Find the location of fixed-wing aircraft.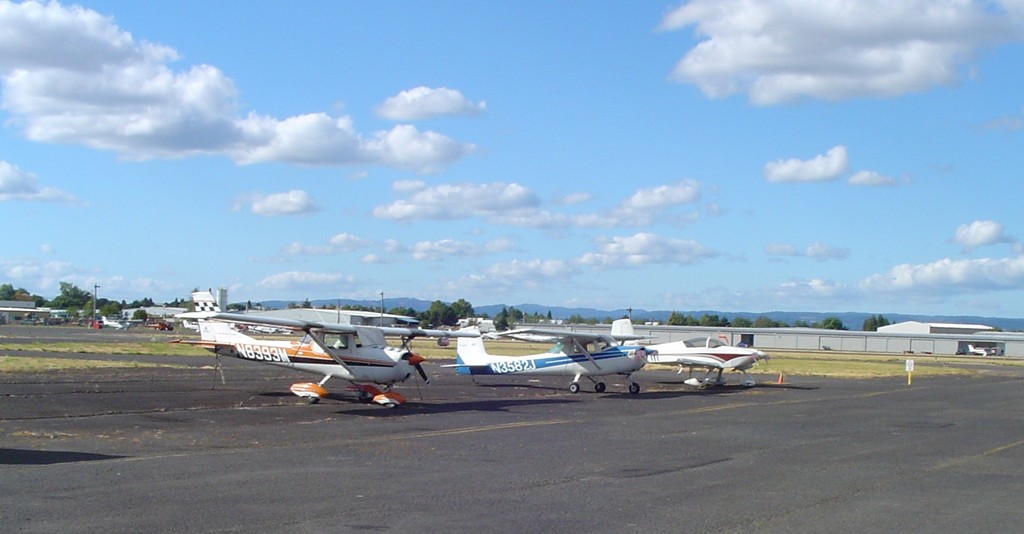
Location: {"x1": 598, "y1": 321, "x2": 768, "y2": 388}.
